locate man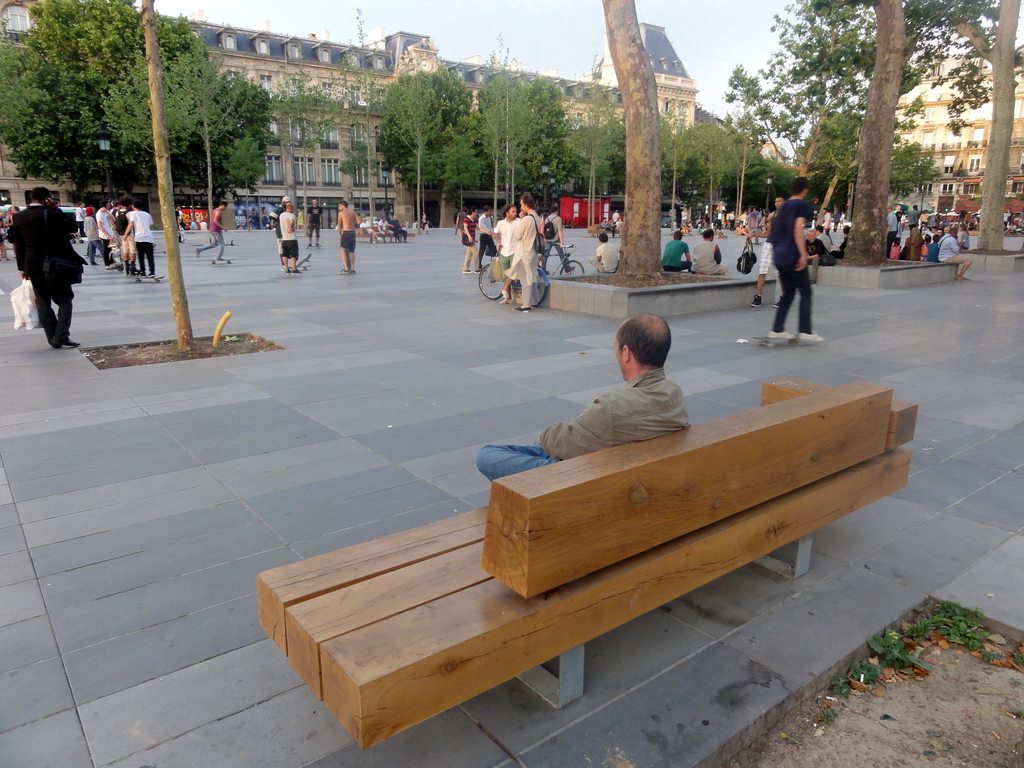
bbox=(11, 182, 78, 342)
